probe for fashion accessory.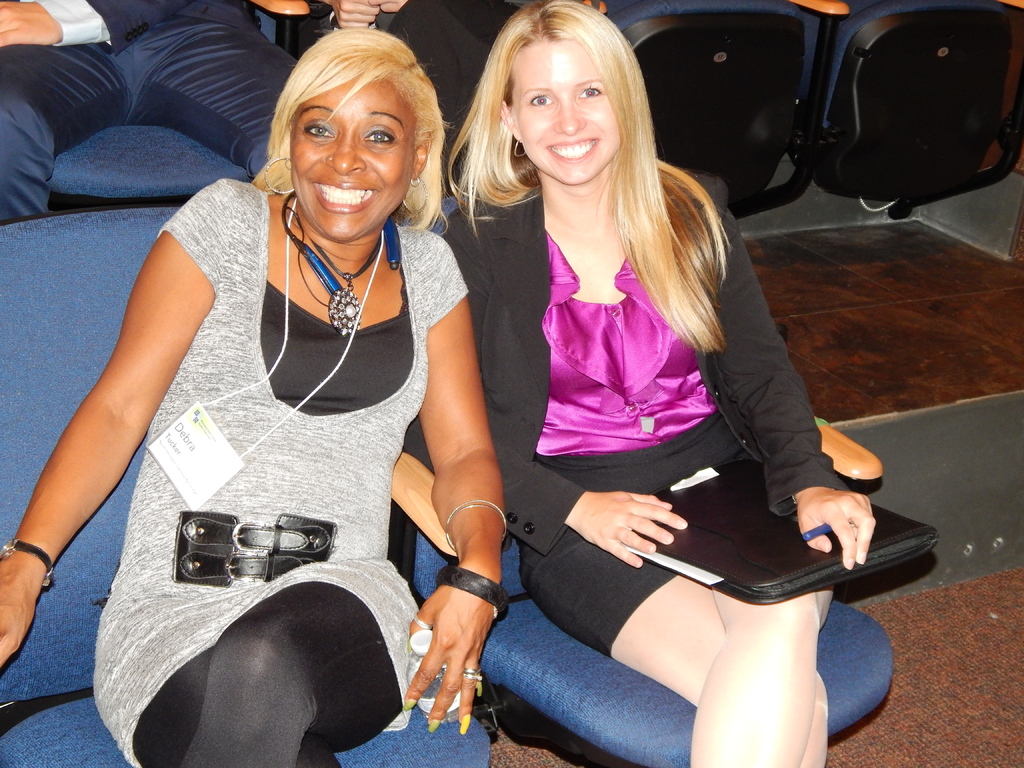
Probe result: <region>438, 563, 509, 622</region>.
